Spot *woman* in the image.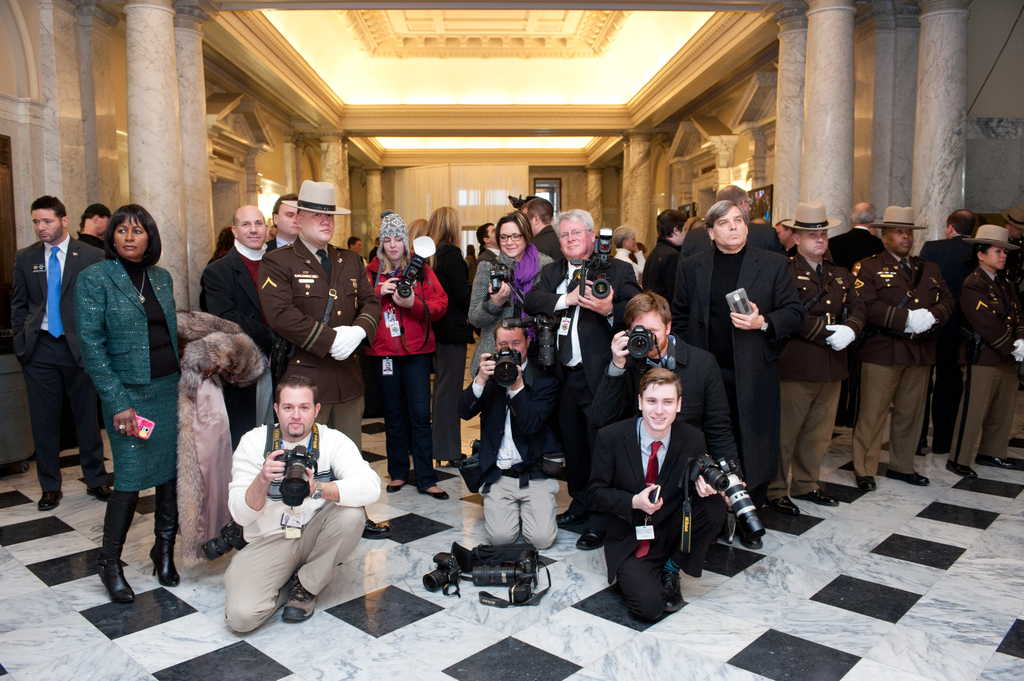
*woman* found at l=612, t=226, r=648, b=289.
